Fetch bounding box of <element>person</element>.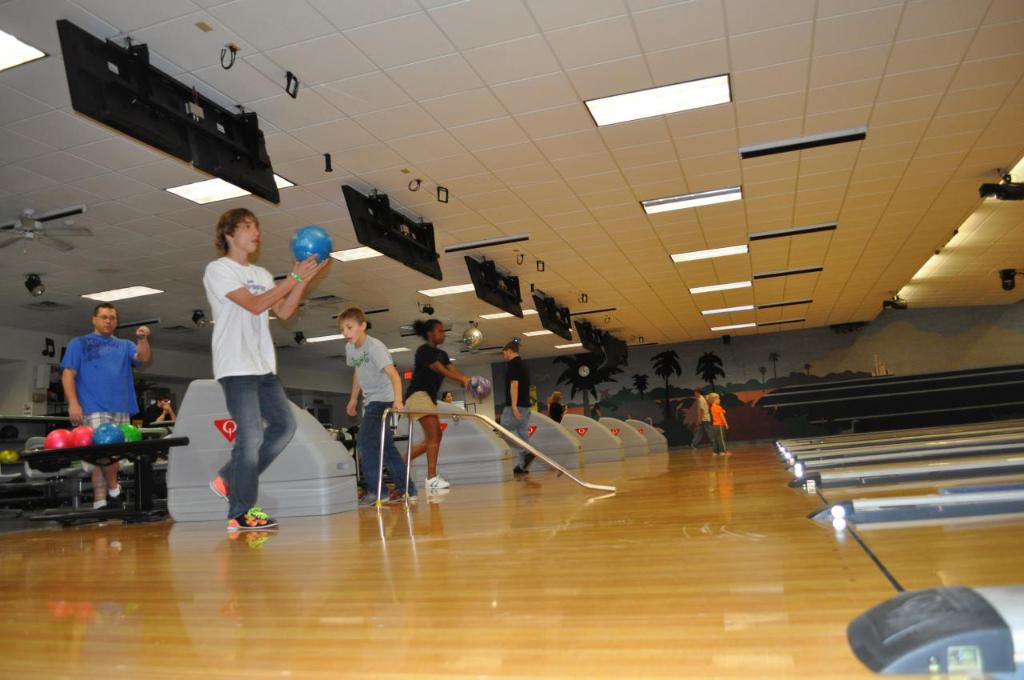
Bbox: BBox(497, 339, 534, 488).
